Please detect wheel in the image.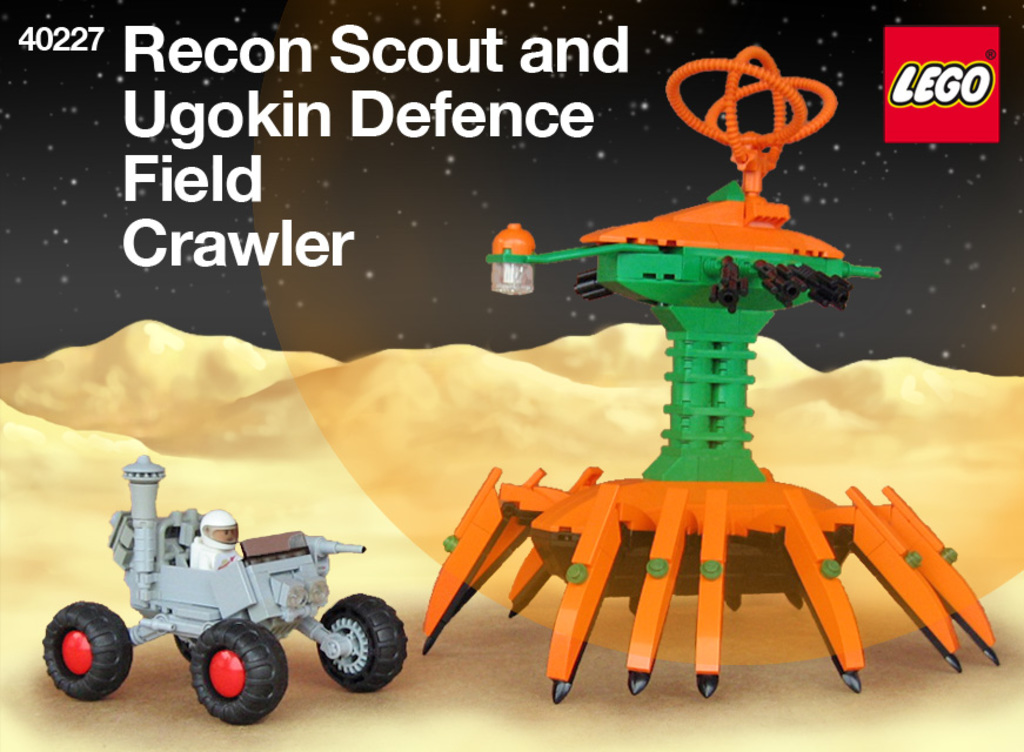
<bbox>314, 590, 409, 691</bbox>.
